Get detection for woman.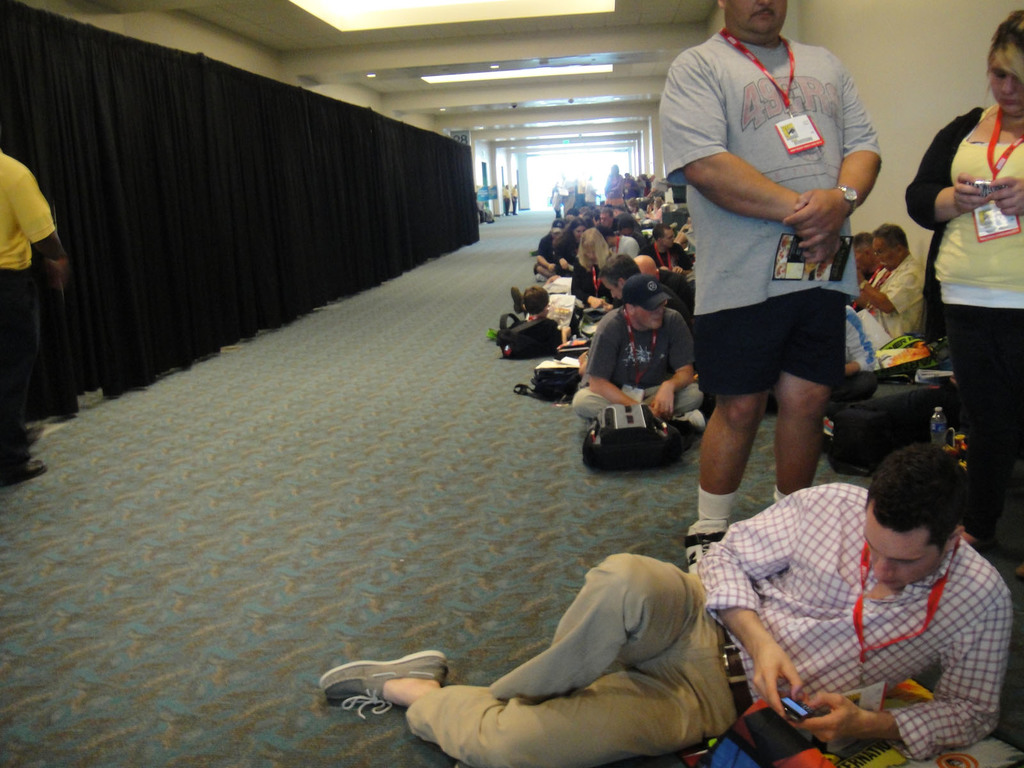
Detection: <box>568,221,614,333</box>.
